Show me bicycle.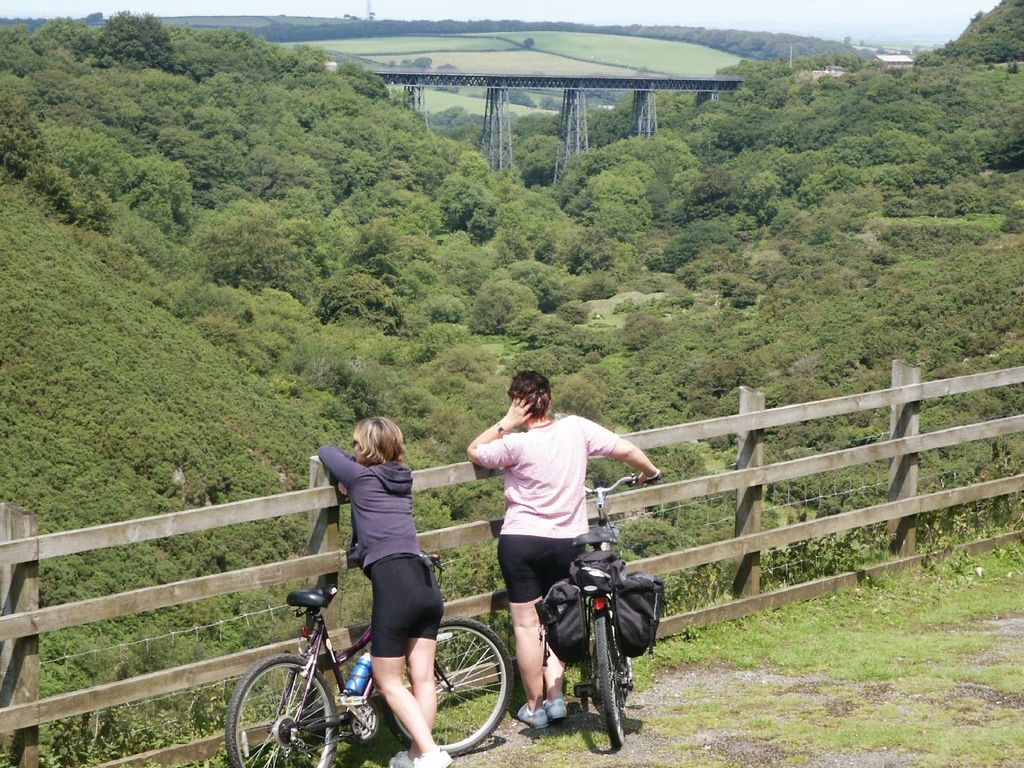
bicycle is here: 570, 476, 654, 749.
